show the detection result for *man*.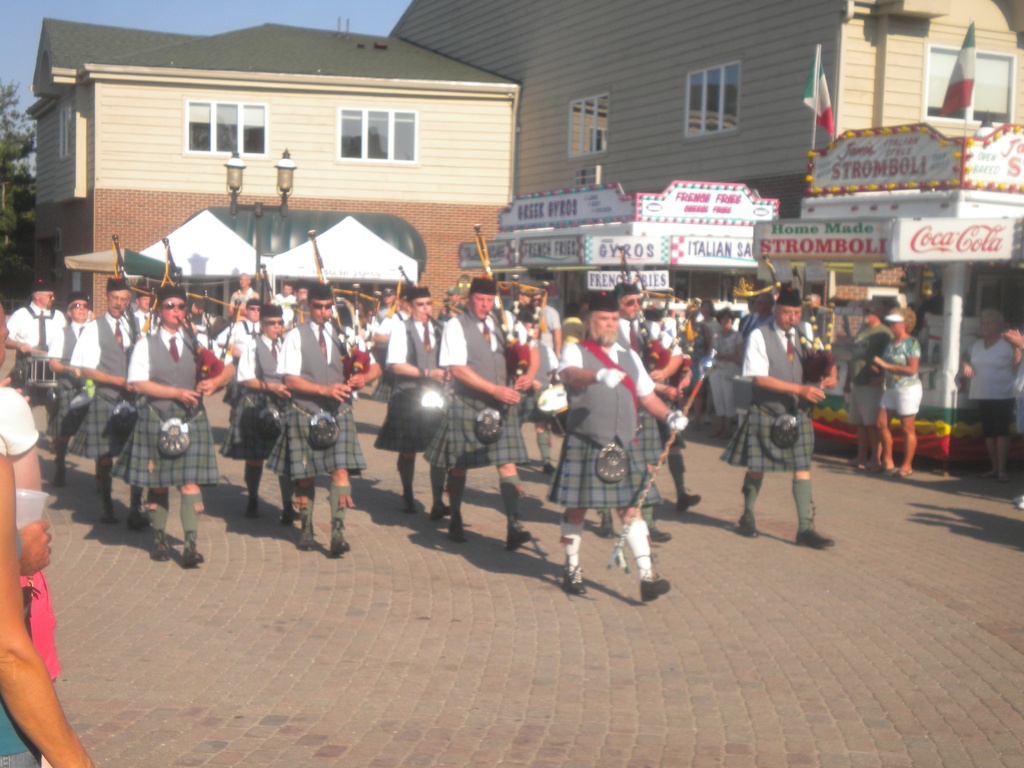
select_region(839, 305, 890, 465).
